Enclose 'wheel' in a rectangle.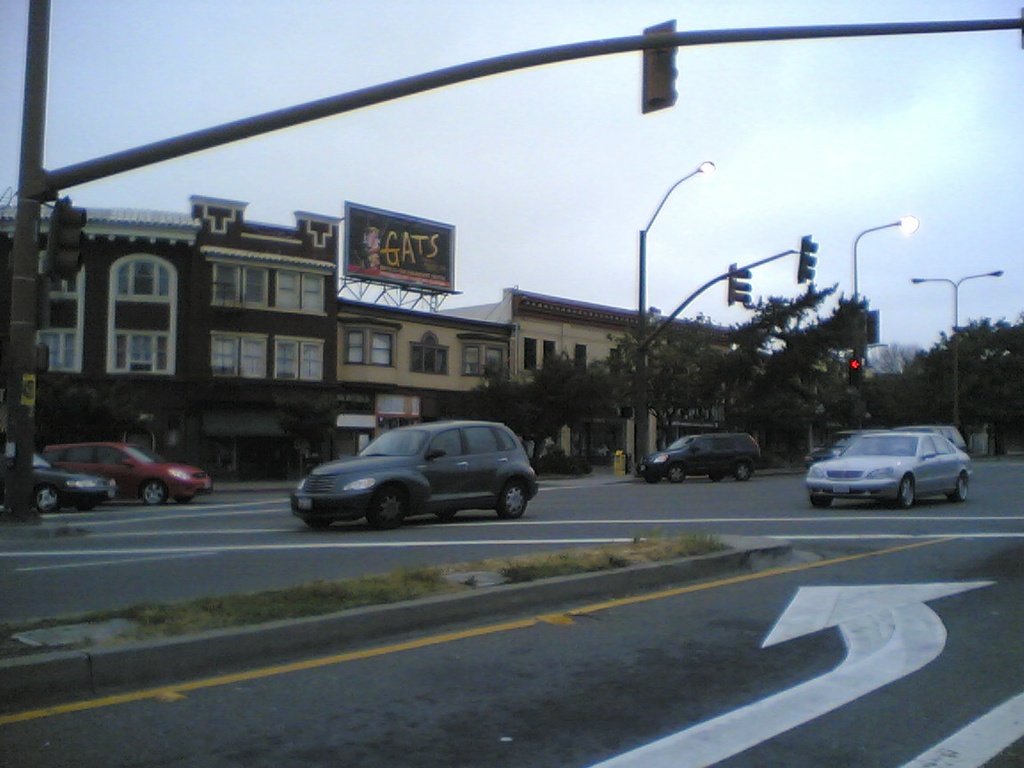
x1=811 y1=495 x2=840 y2=508.
